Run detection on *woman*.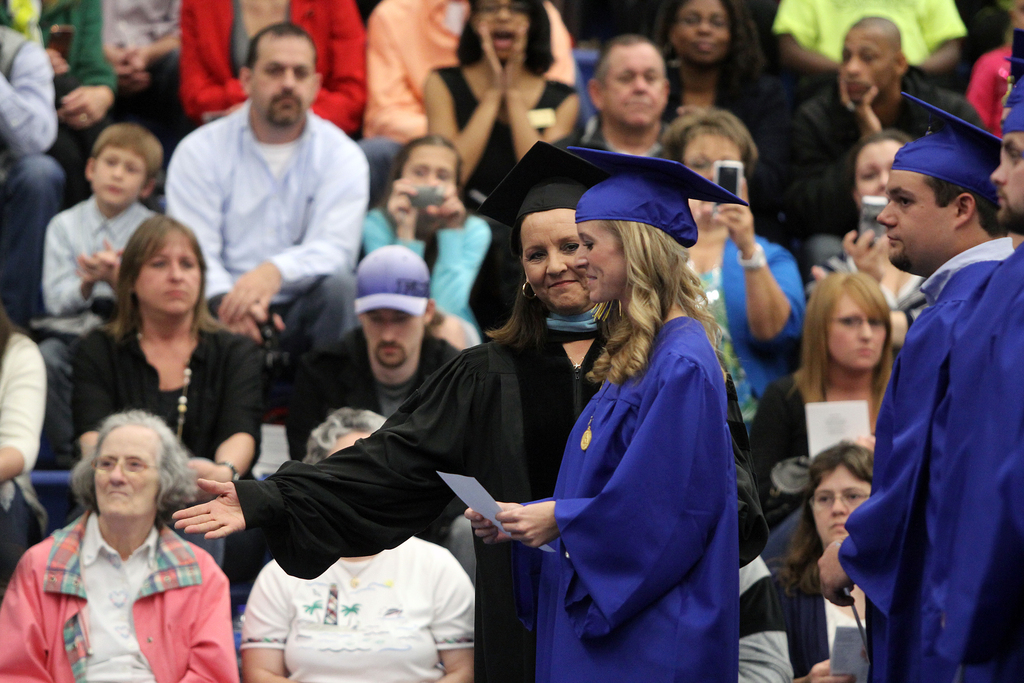
Result: crop(0, 292, 47, 593).
